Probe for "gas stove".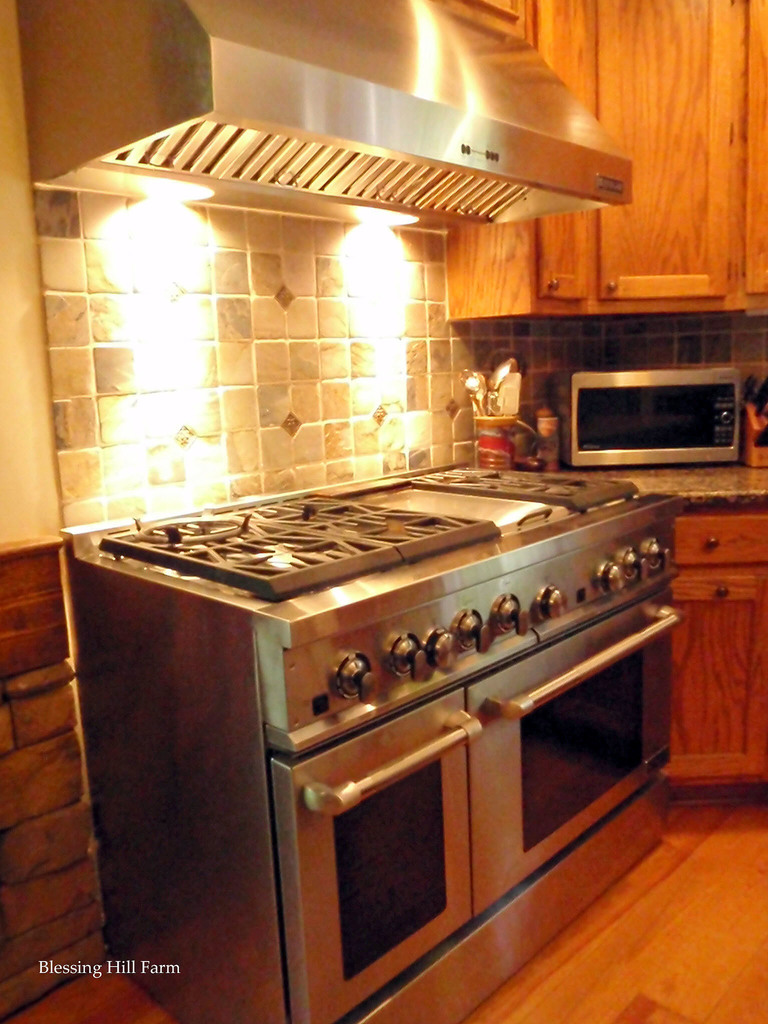
Probe result: locate(102, 454, 642, 617).
